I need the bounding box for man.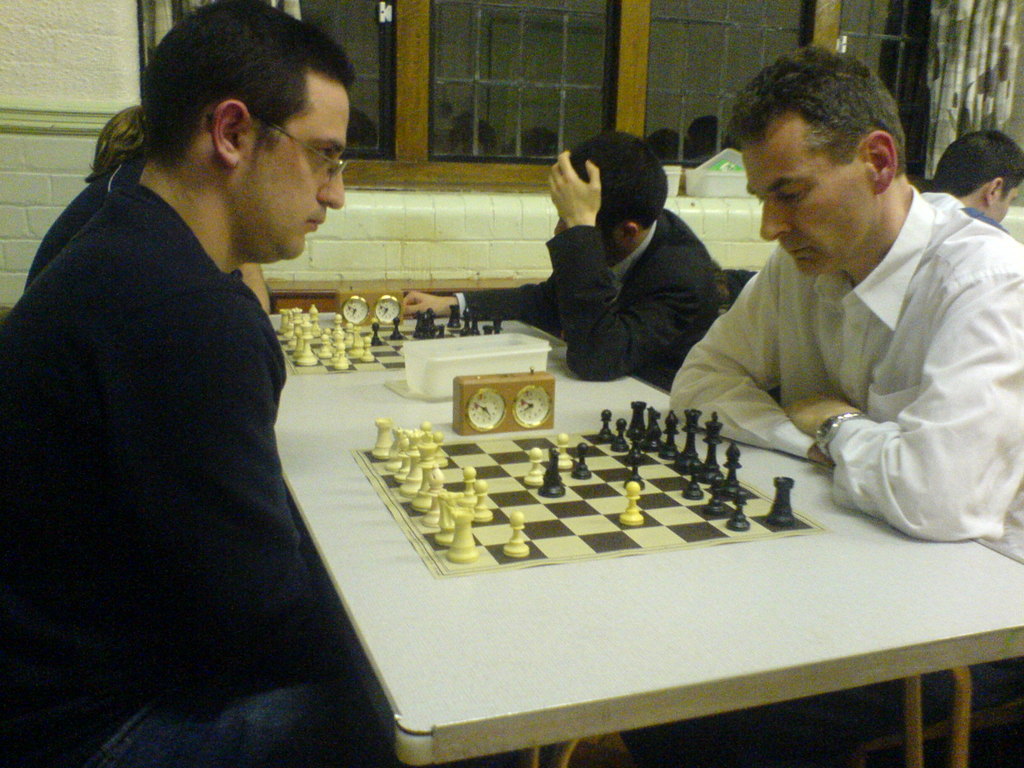
Here it is: bbox=(388, 129, 727, 394).
